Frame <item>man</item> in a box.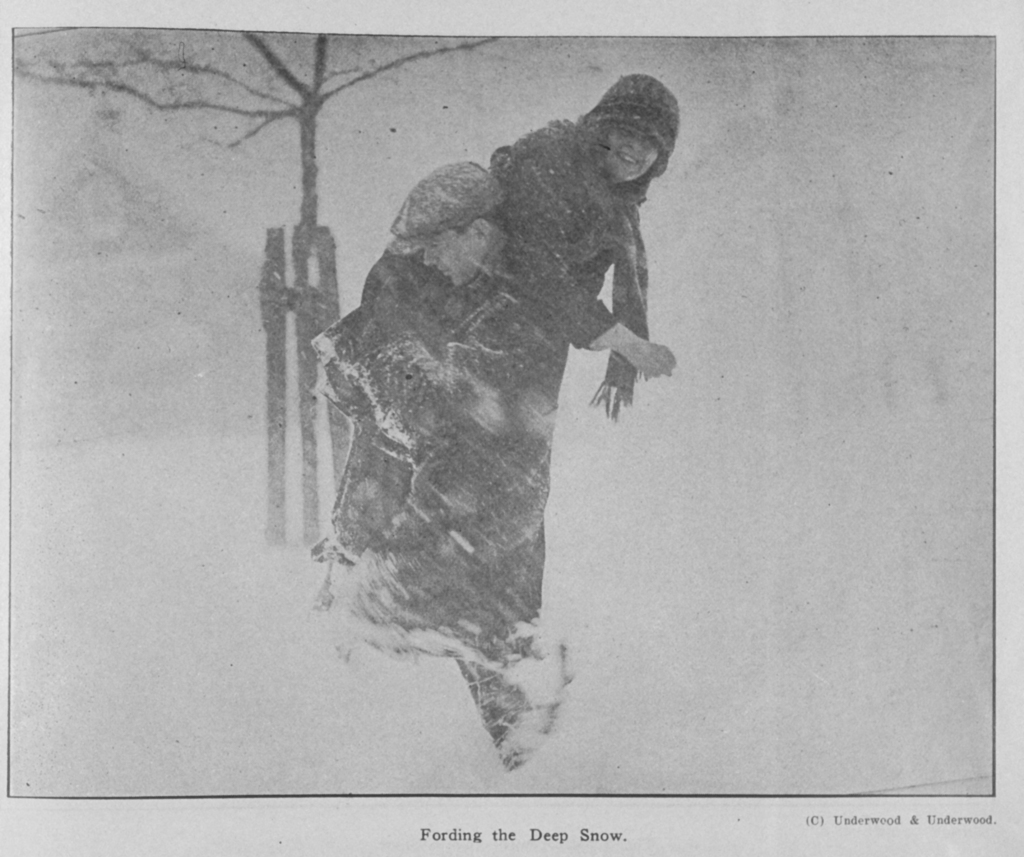
(x1=326, y1=158, x2=575, y2=769).
